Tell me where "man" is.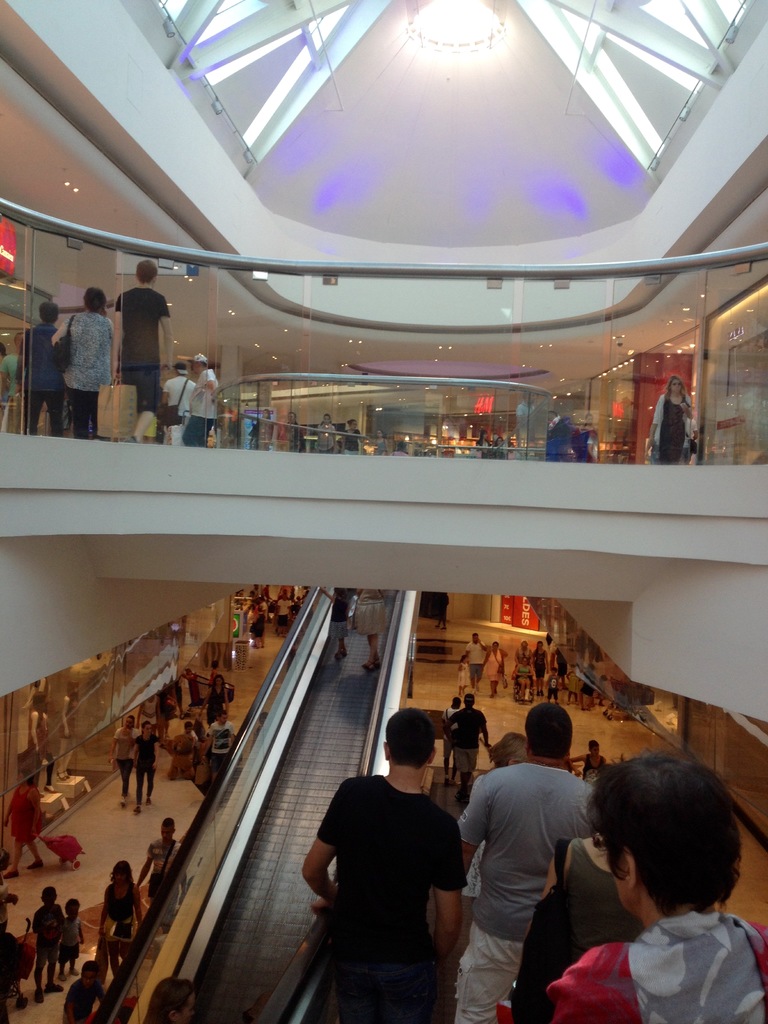
"man" is at 207 706 244 787.
